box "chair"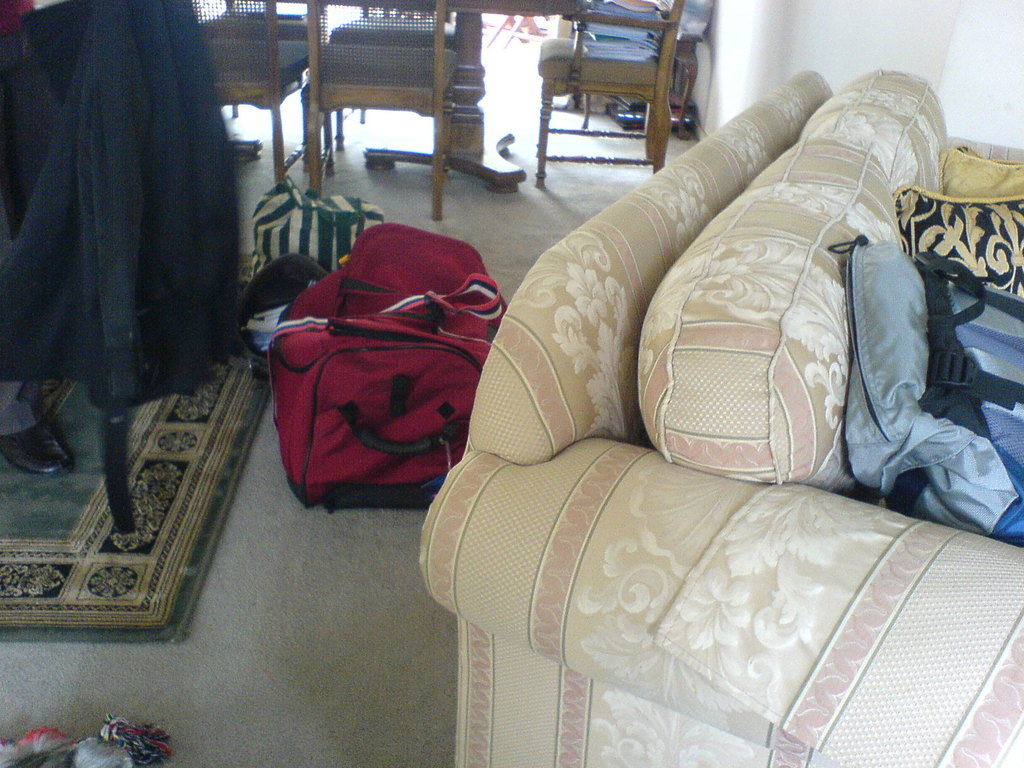
<region>188, 0, 316, 189</region>
